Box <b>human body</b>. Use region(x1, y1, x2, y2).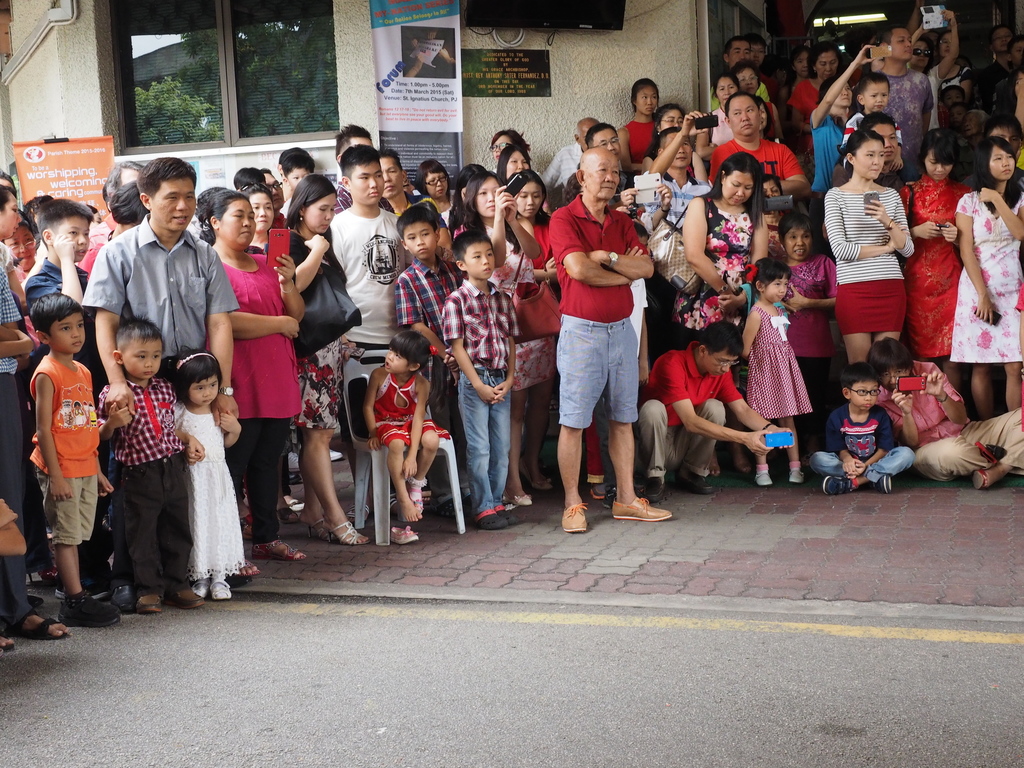
region(440, 223, 522, 529).
